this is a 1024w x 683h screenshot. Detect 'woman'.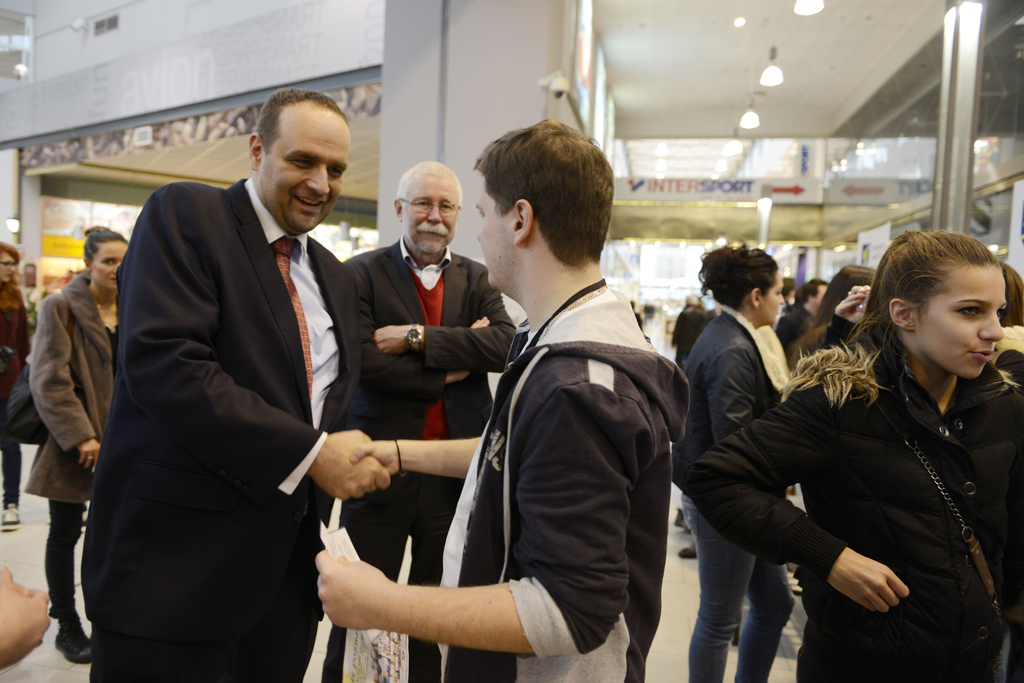
690, 241, 1023, 682.
